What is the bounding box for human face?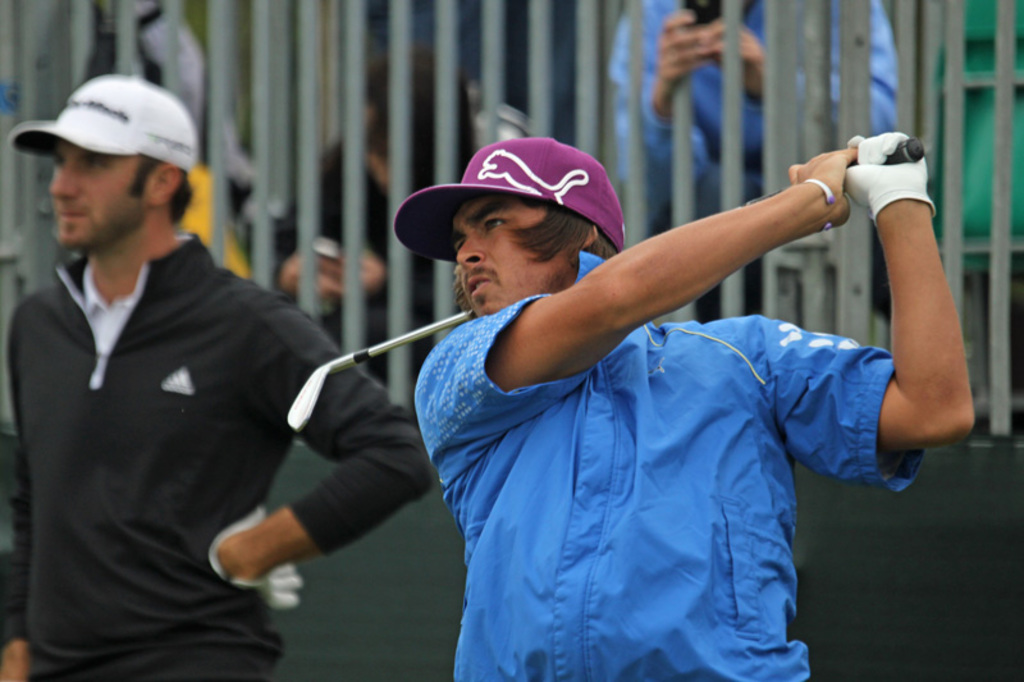
<box>46,137,151,256</box>.
